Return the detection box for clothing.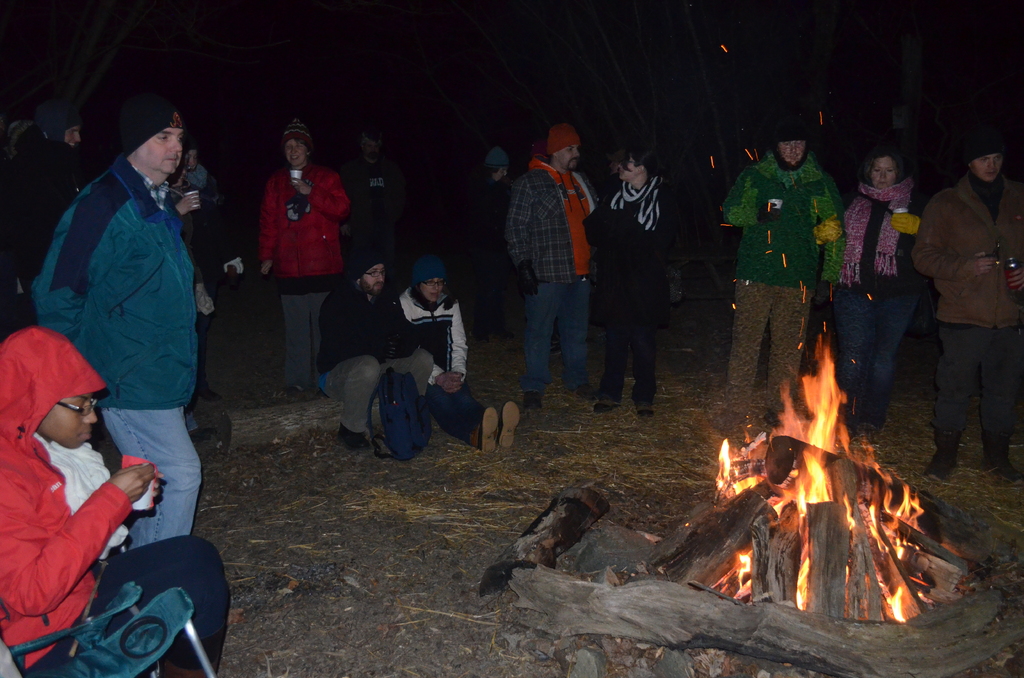
pyautogui.locateOnScreen(252, 161, 346, 392).
